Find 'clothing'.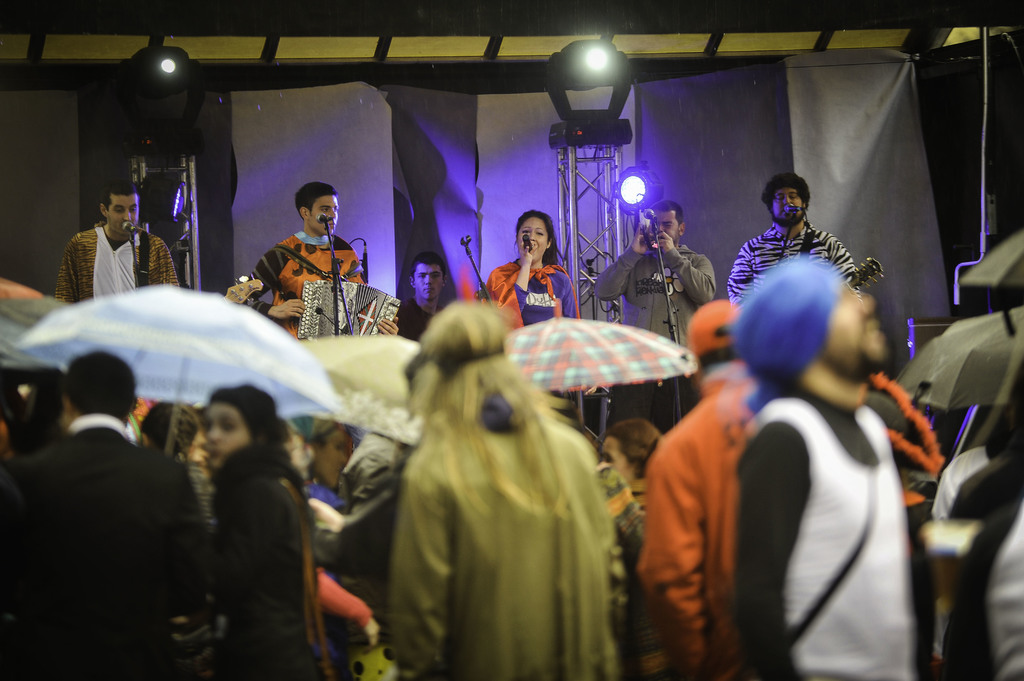
<bbox>477, 264, 562, 328</bbox>.
